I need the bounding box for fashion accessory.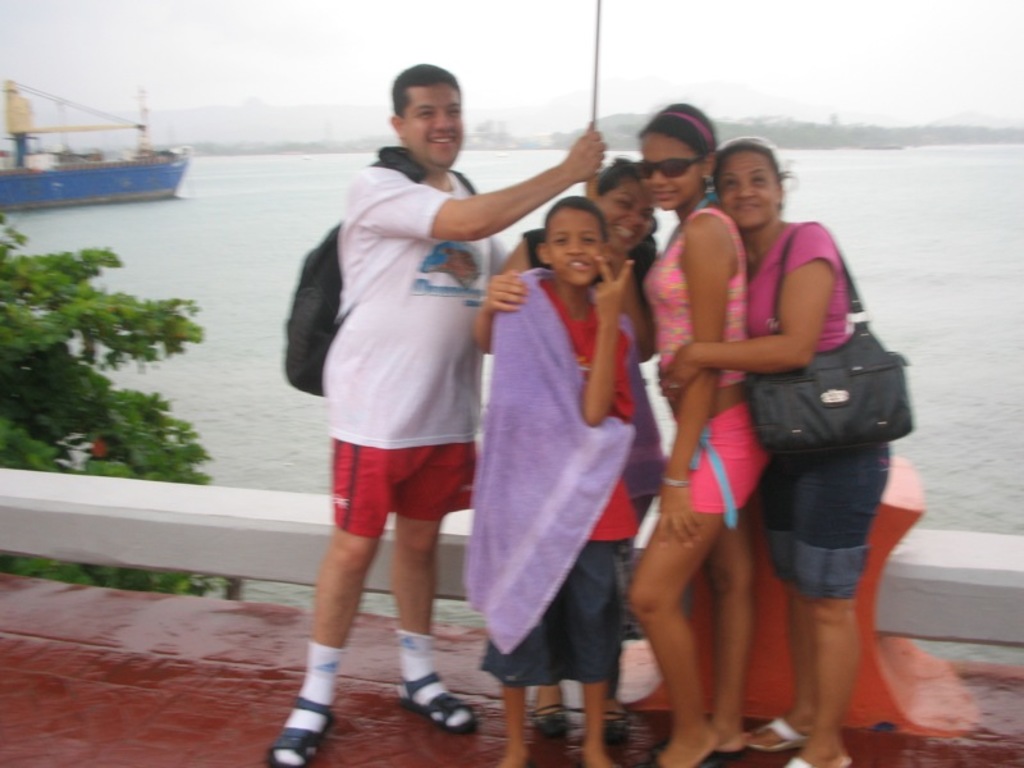
Here it is: select_region(654, 470, 692, 489).
